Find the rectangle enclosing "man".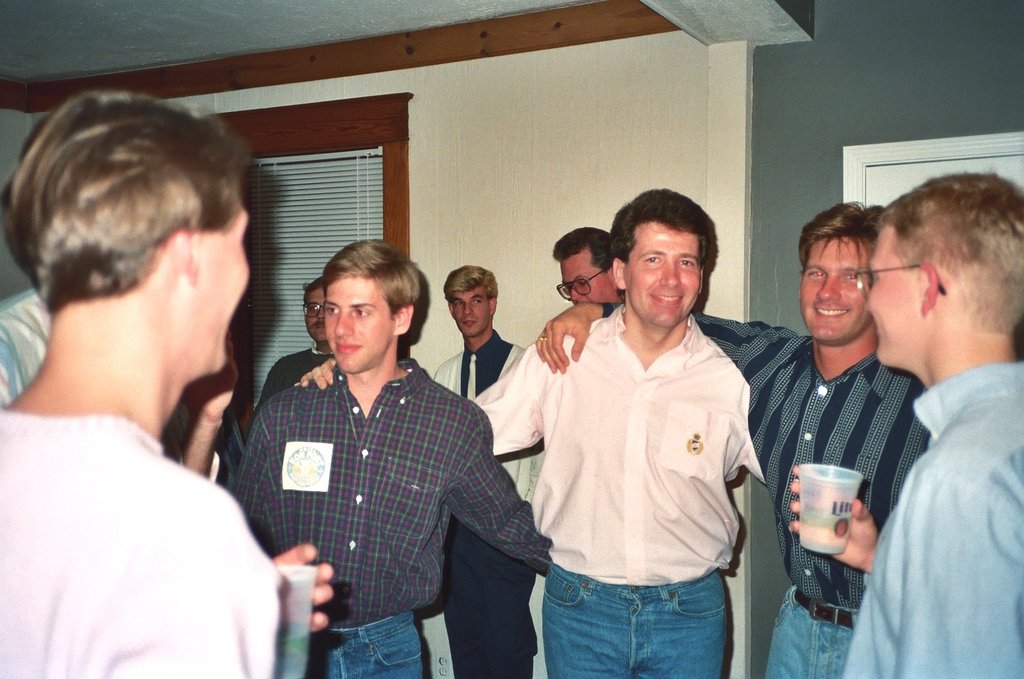
bbox=(0, 88, 330, 678).
